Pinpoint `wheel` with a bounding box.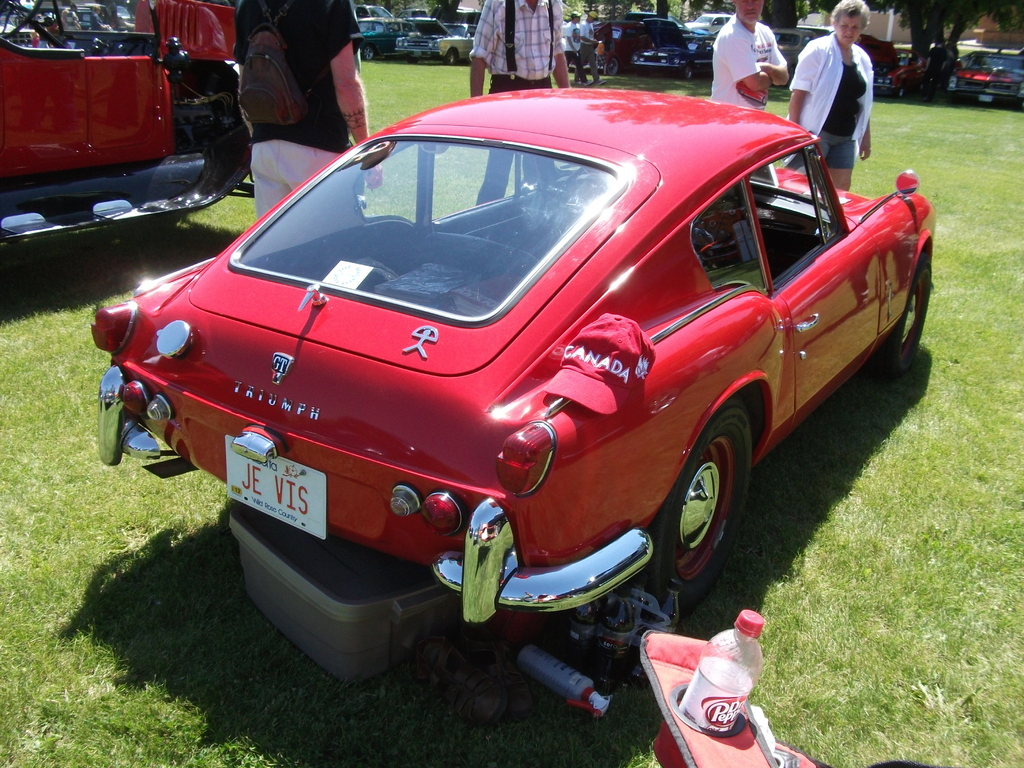
(x1=362, y1=44, x2=374, y2=57).
